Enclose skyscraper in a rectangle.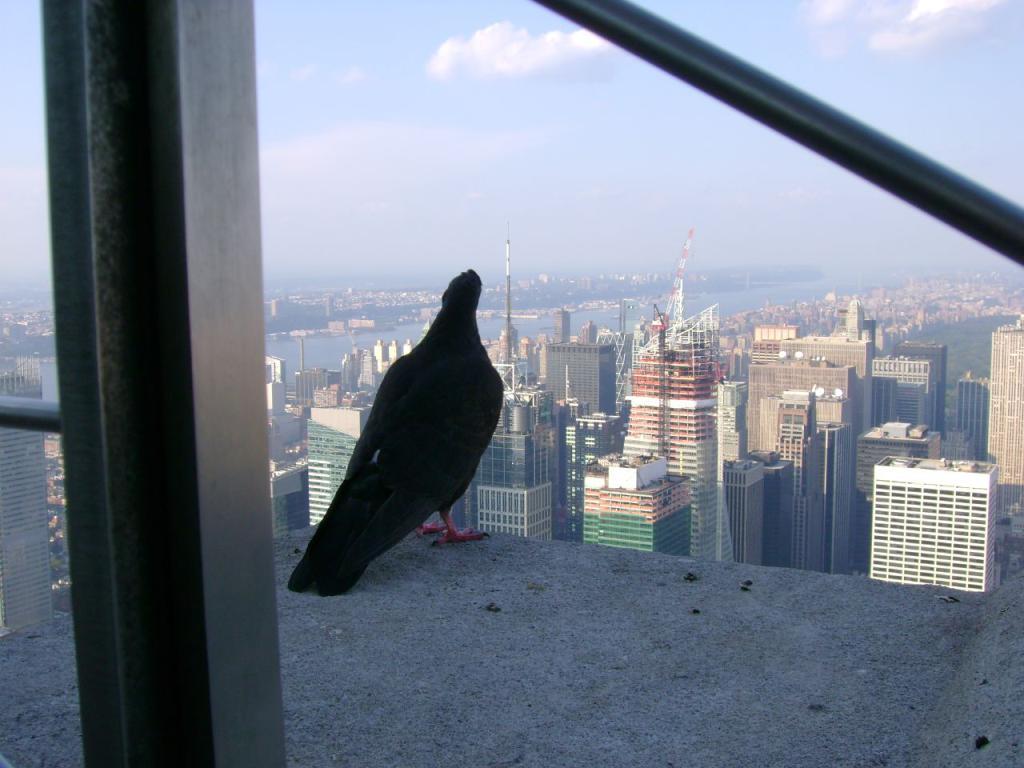
{"left": 497, "top": 238, "right": 517, "bottom": 365}.
